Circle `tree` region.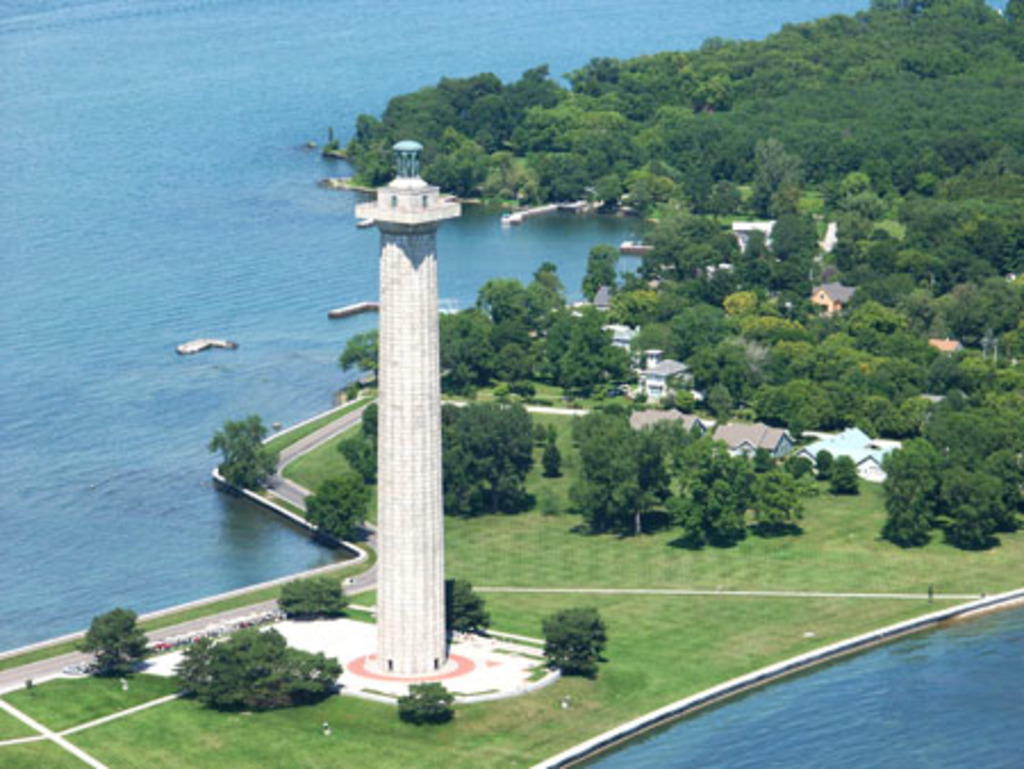
Region: {"x1": 639, "y1": 414, "x2": 705, "y2": 494}.
